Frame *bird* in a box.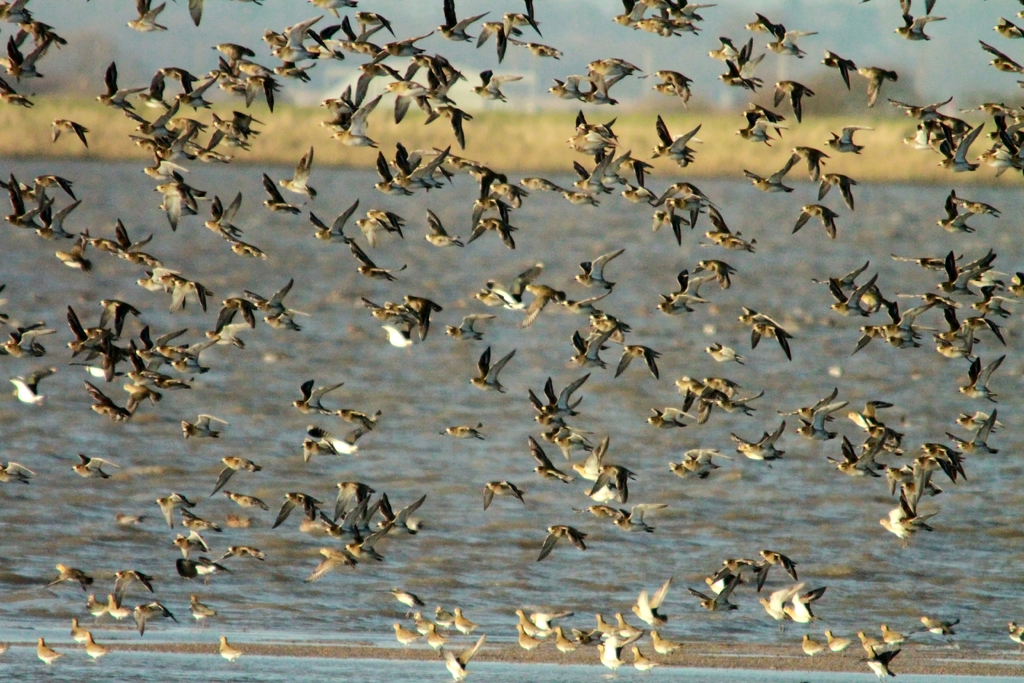
99 211 158 274.
